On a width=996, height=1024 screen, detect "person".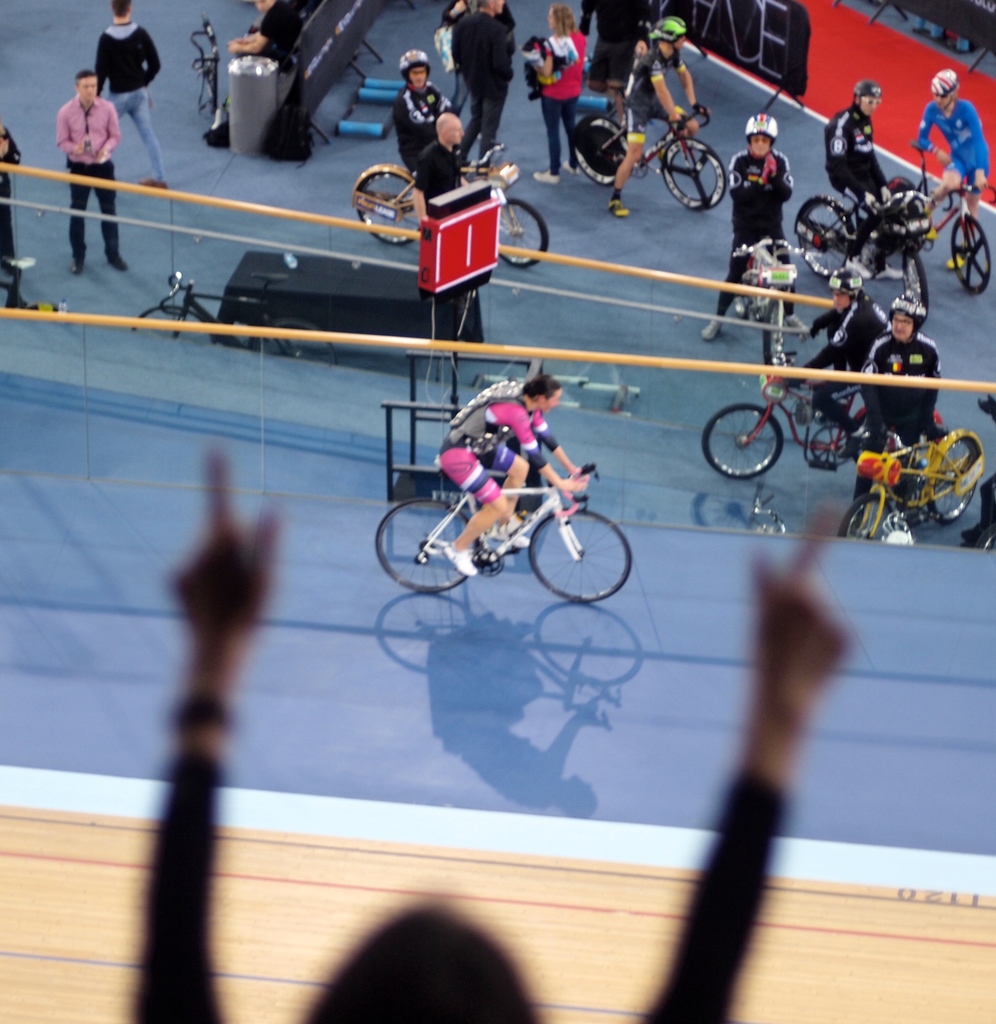
(x1=822, y1=75, x2=904, y2=292).
